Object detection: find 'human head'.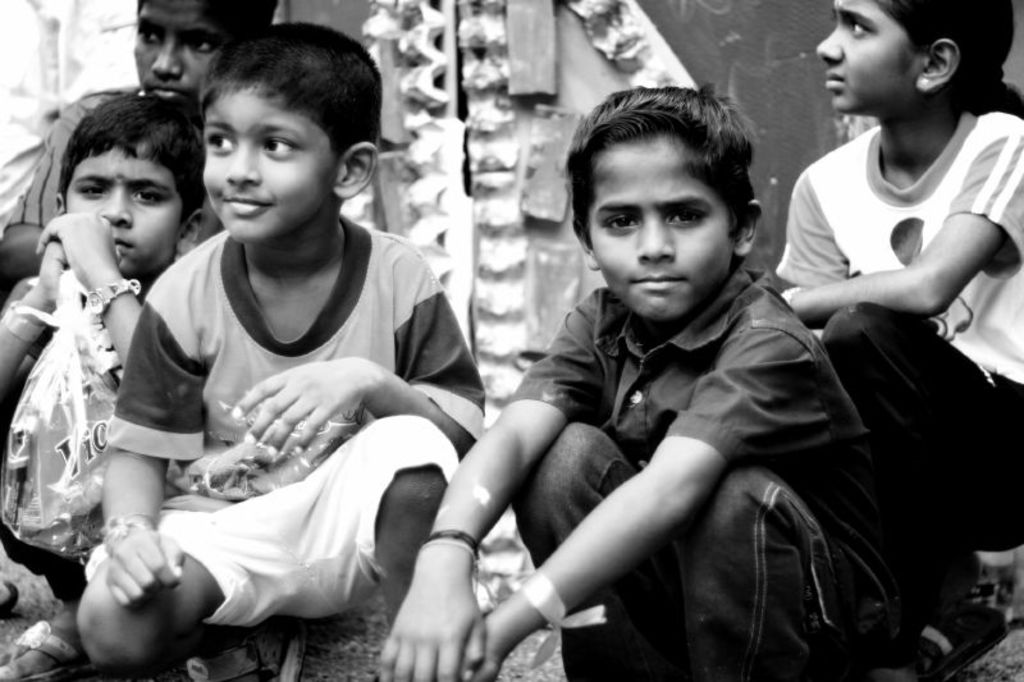
51,90,207,278.
